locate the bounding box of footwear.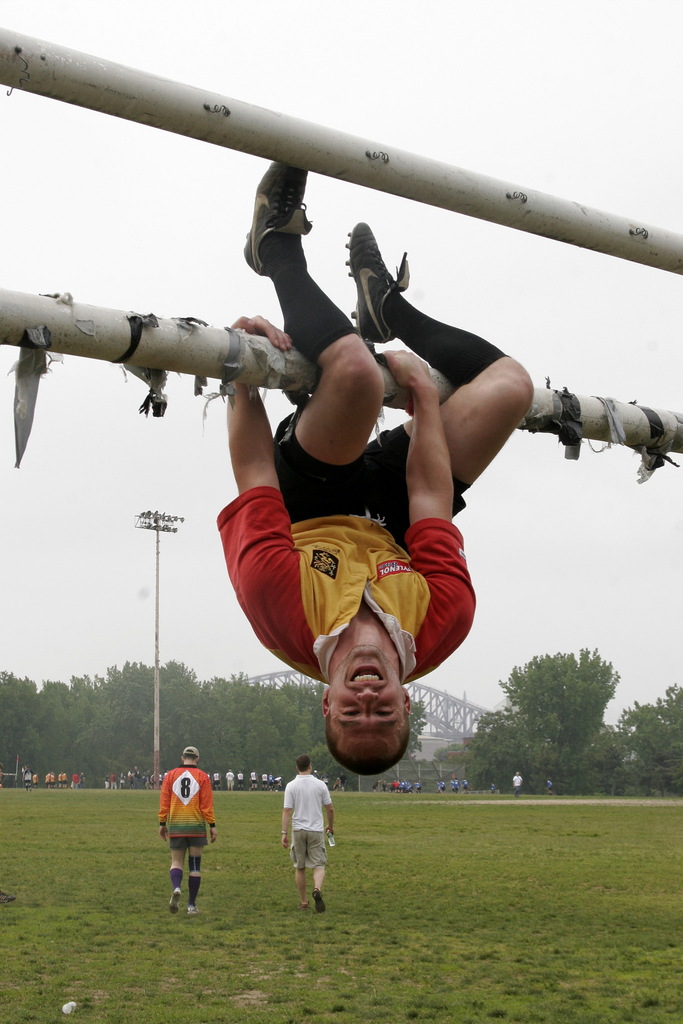
Bounding box: pyautogui.locateOnScreen(309, 891, 327, 912).
